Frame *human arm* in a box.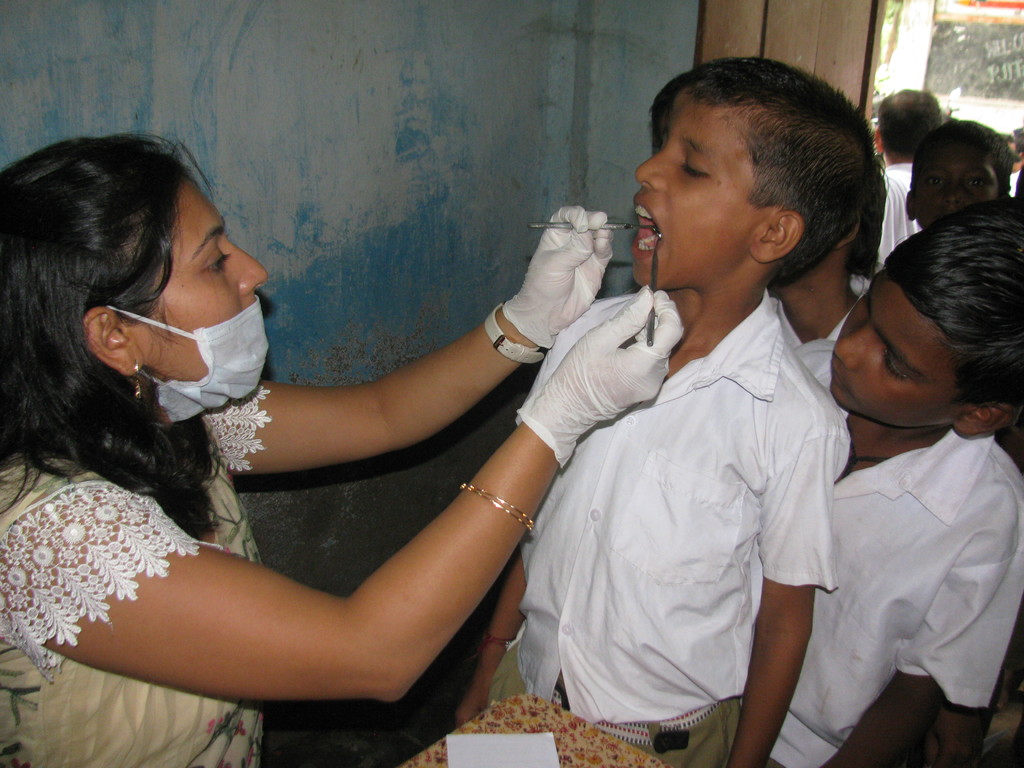
828 483 1023 764.
